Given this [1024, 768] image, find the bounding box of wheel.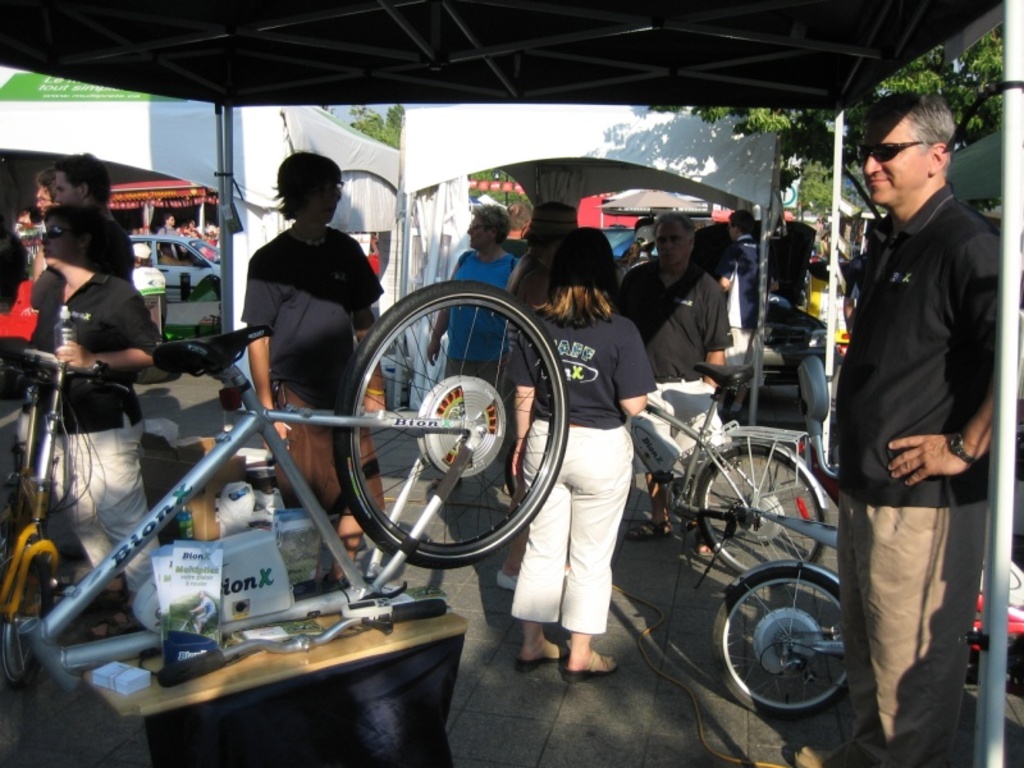
(x1=703, y1=562, x2=856, y2=718).
